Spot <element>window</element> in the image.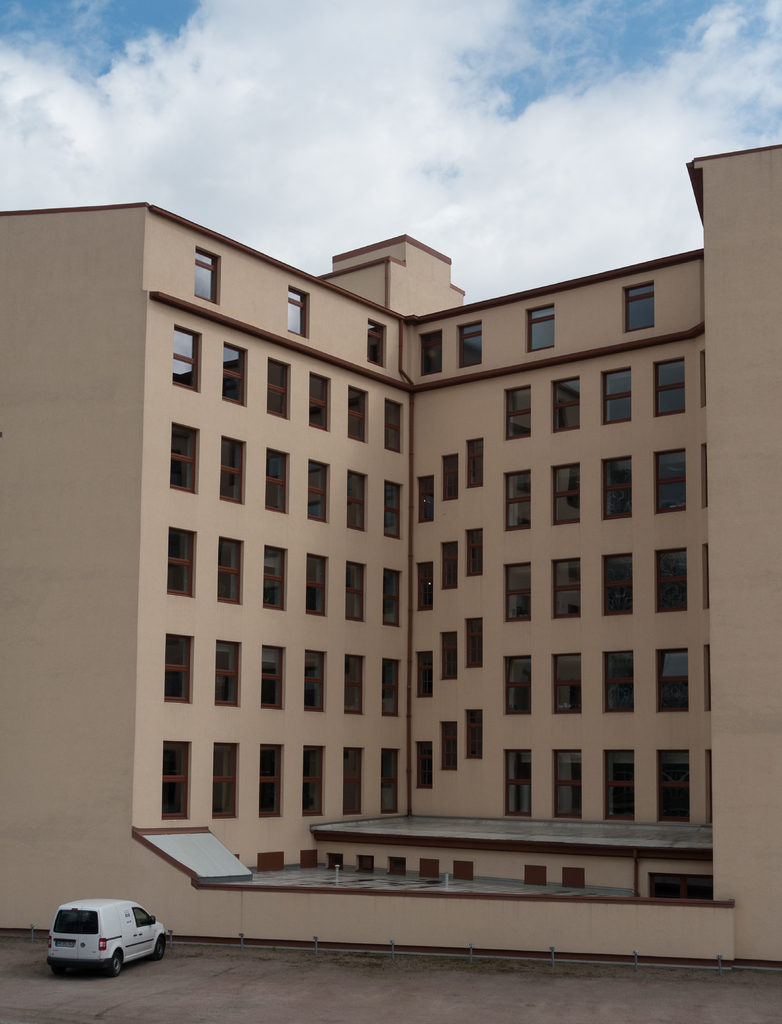
<element>window</element> found at locate(553, 744, 585, 818).
